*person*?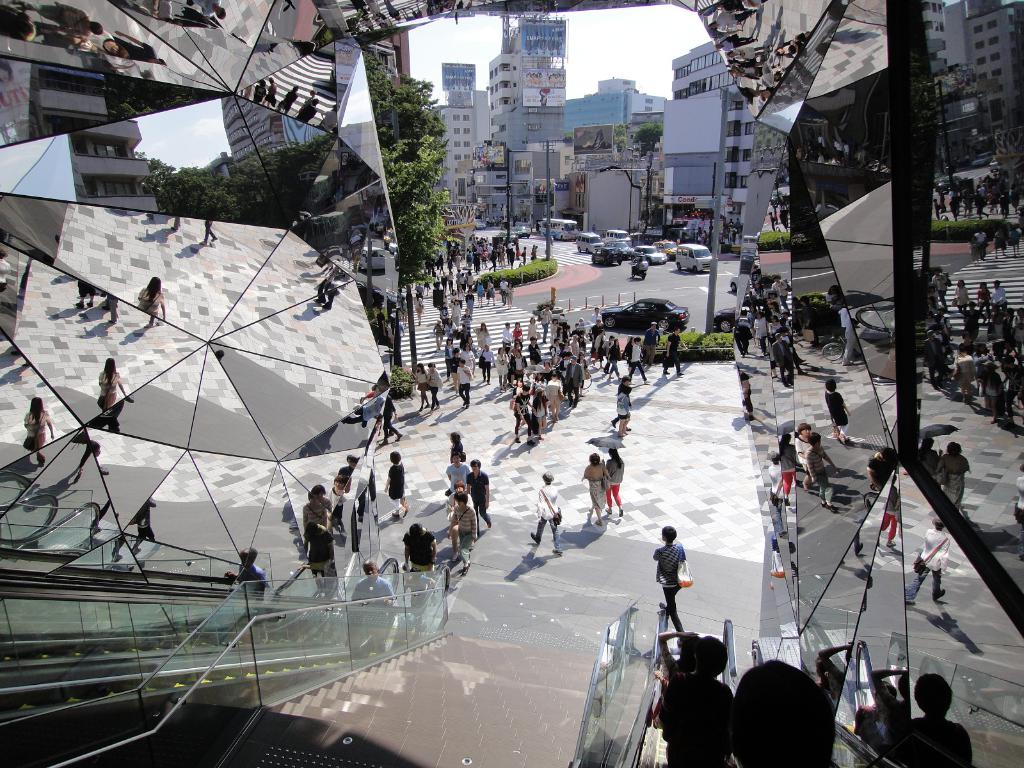
[x1=660, y1=326, x2=687, y2=376]
